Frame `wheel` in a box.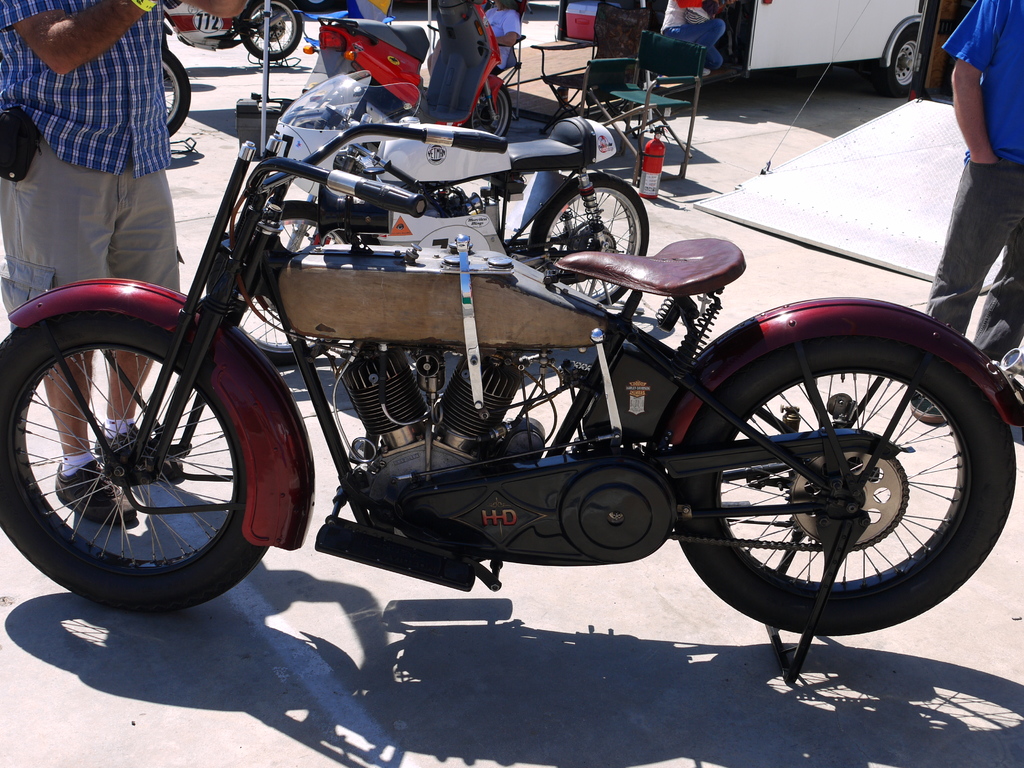
[left=159, top=44, right=190, bottom=132].
